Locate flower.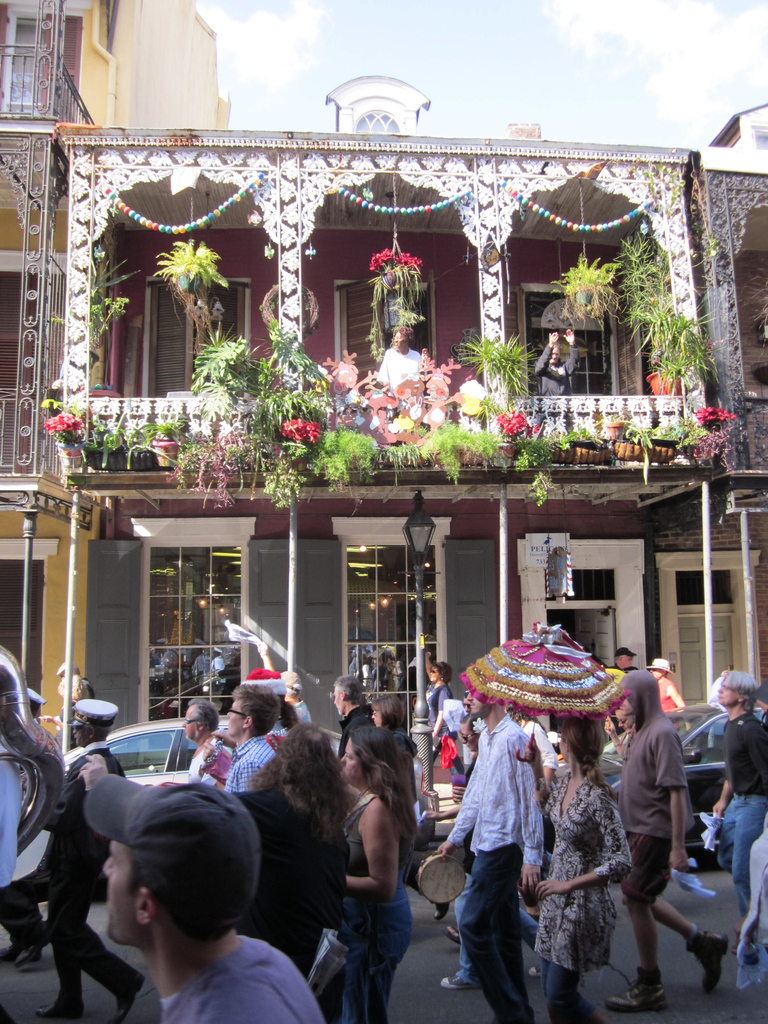
Bounding box: 702,406,737,428.
